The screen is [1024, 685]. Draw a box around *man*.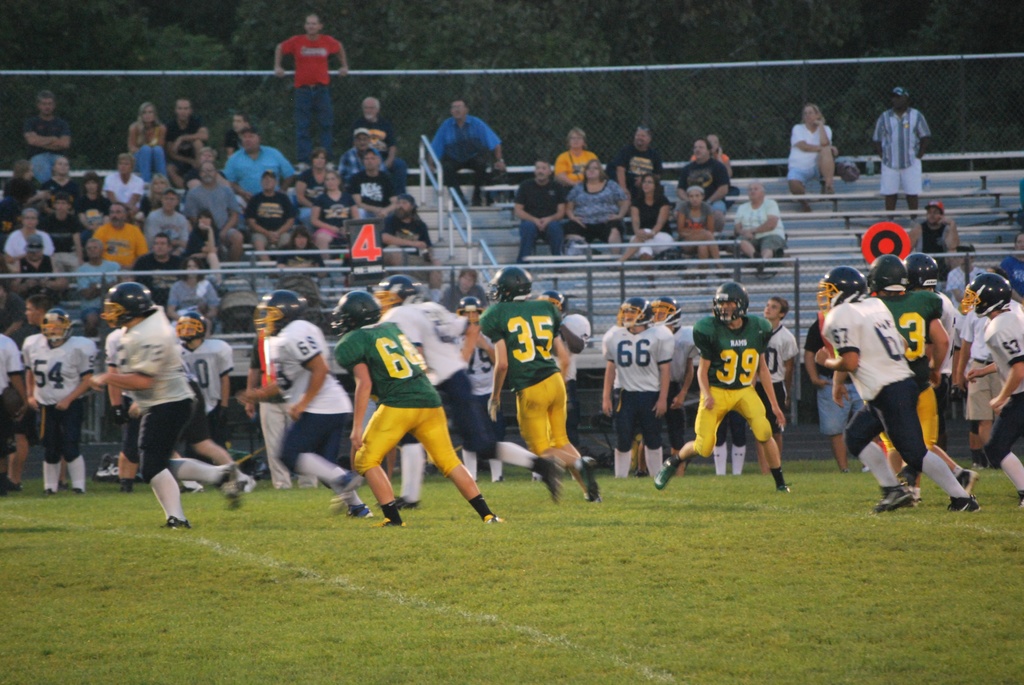
x1=380 y1=197 x2=433 y2=274.
